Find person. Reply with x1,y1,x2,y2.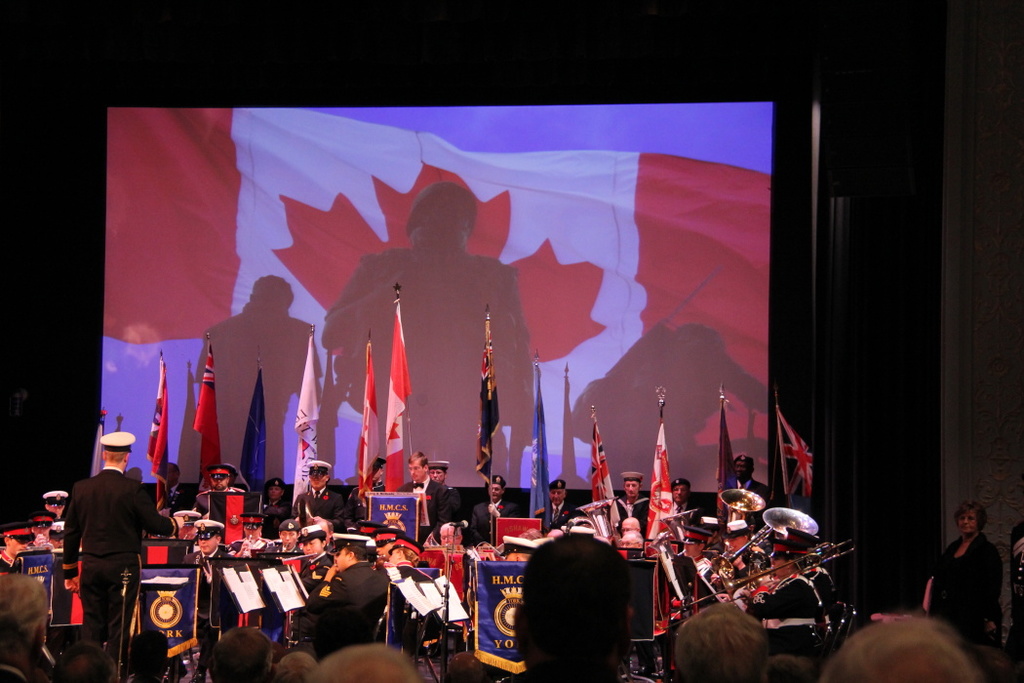
817,613,988,682.
